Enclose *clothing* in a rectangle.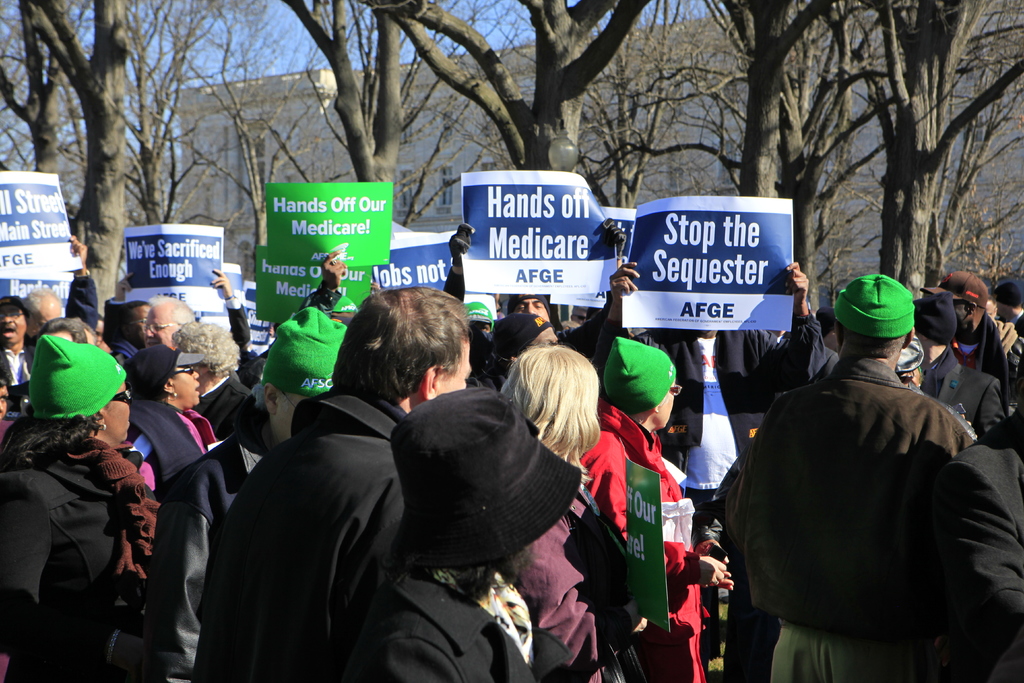
select_region(155, 431, 273, 682).
